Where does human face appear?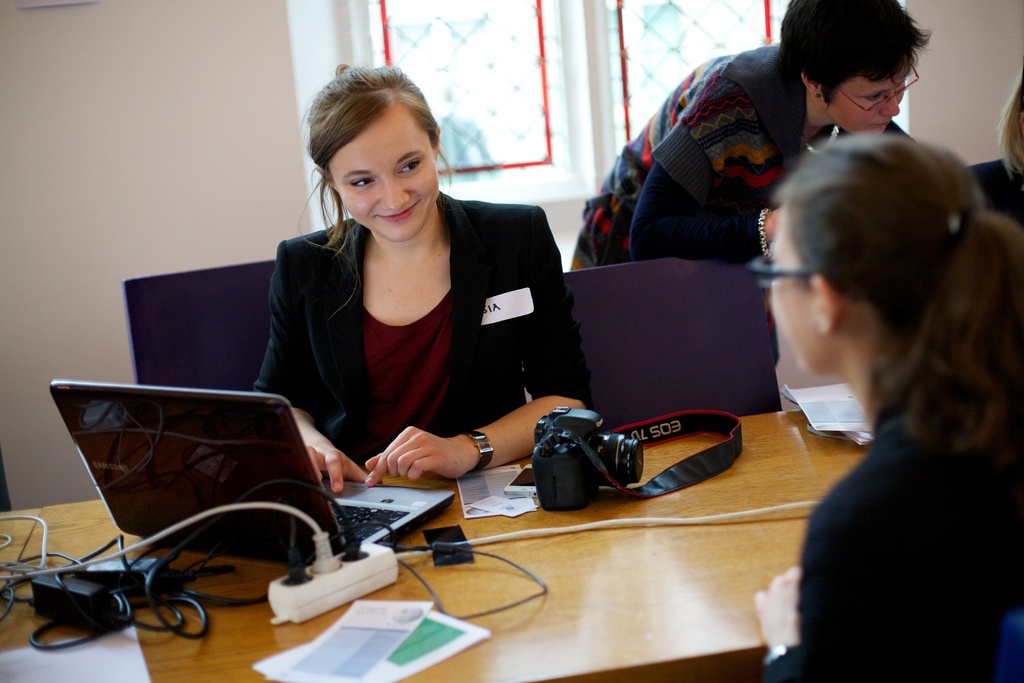
Appears at bbox=(769, 215, 819, 370).
